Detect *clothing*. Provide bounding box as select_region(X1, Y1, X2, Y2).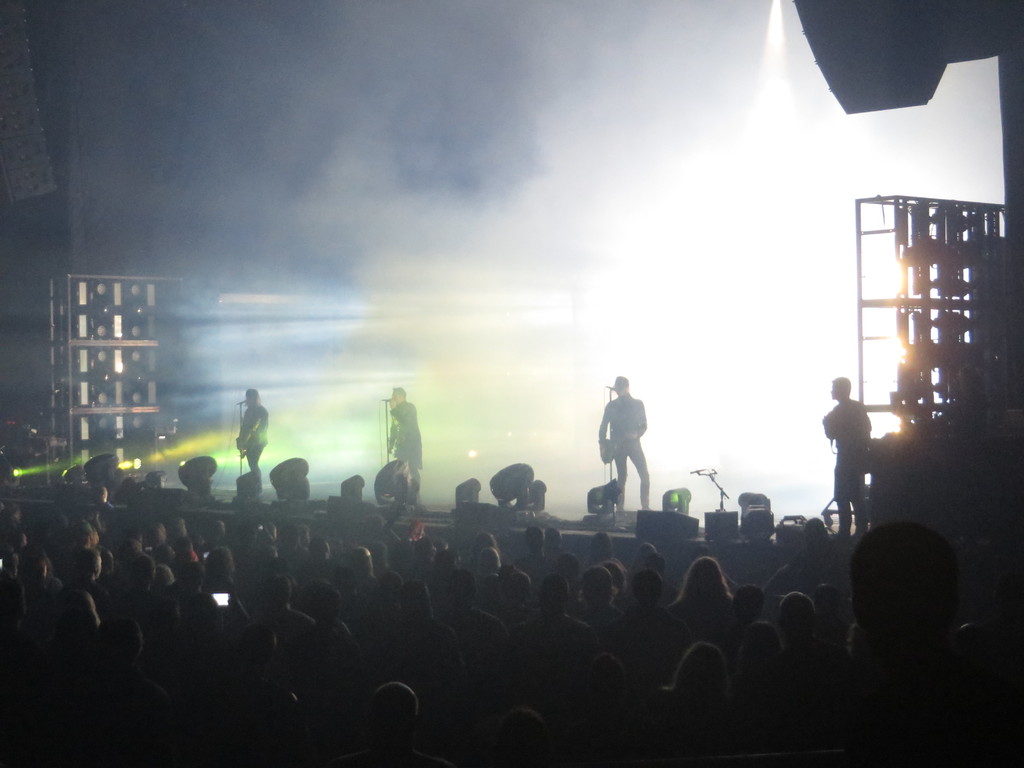
select_region(389, 396, 438, 509).
